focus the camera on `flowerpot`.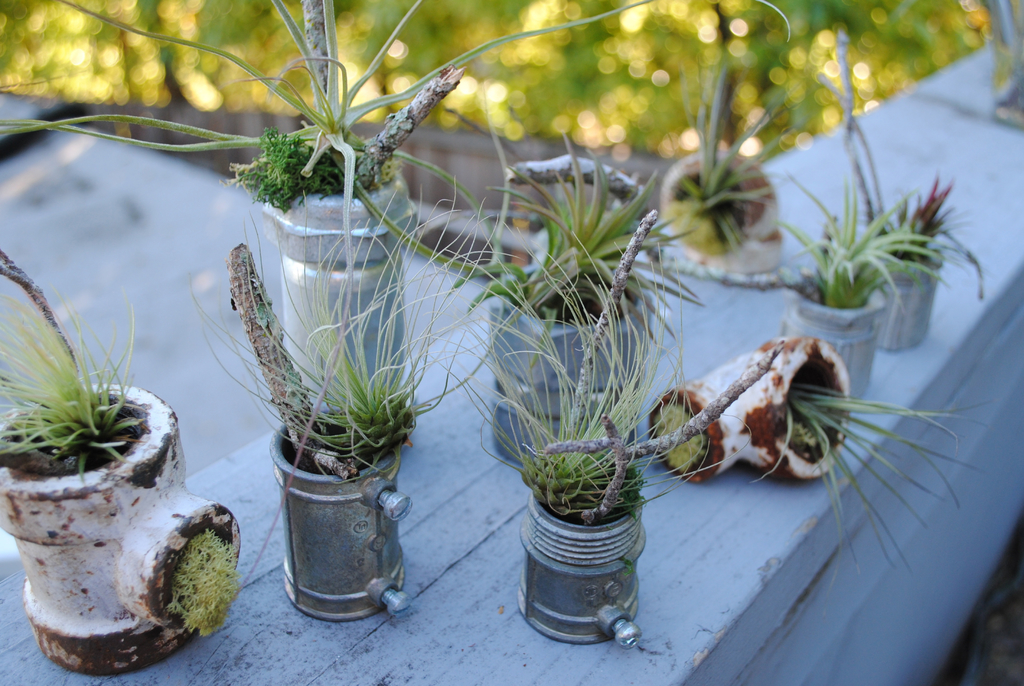
Focus region: pyautogui.locateOnScreen(661, 325, 860, 494).
